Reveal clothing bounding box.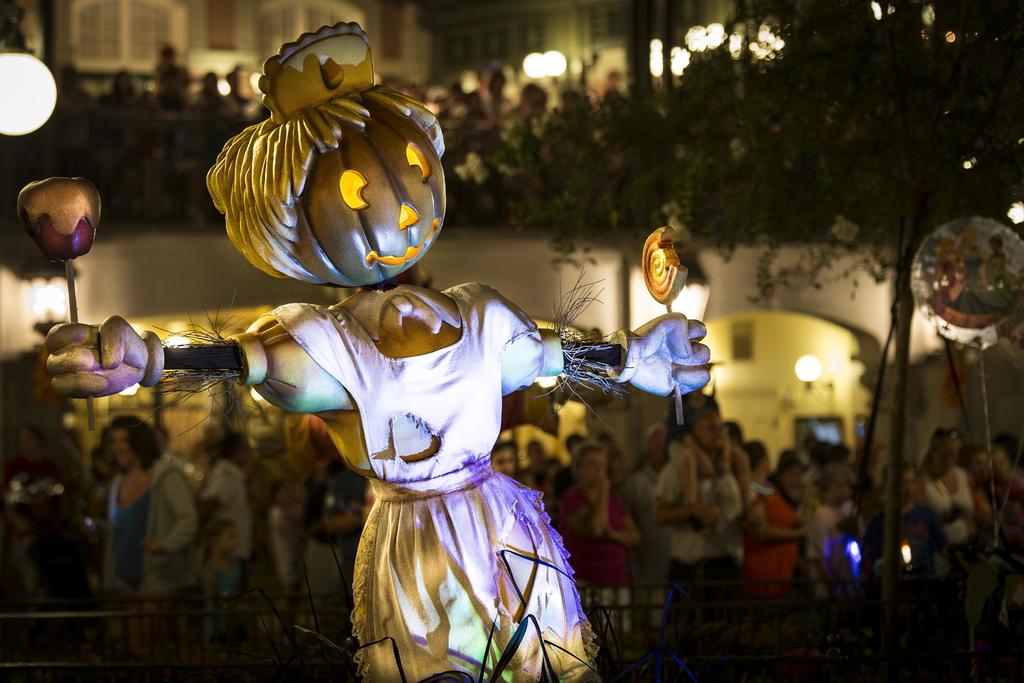
Revealed: left=113, top=456, right=193, bottom=650.
